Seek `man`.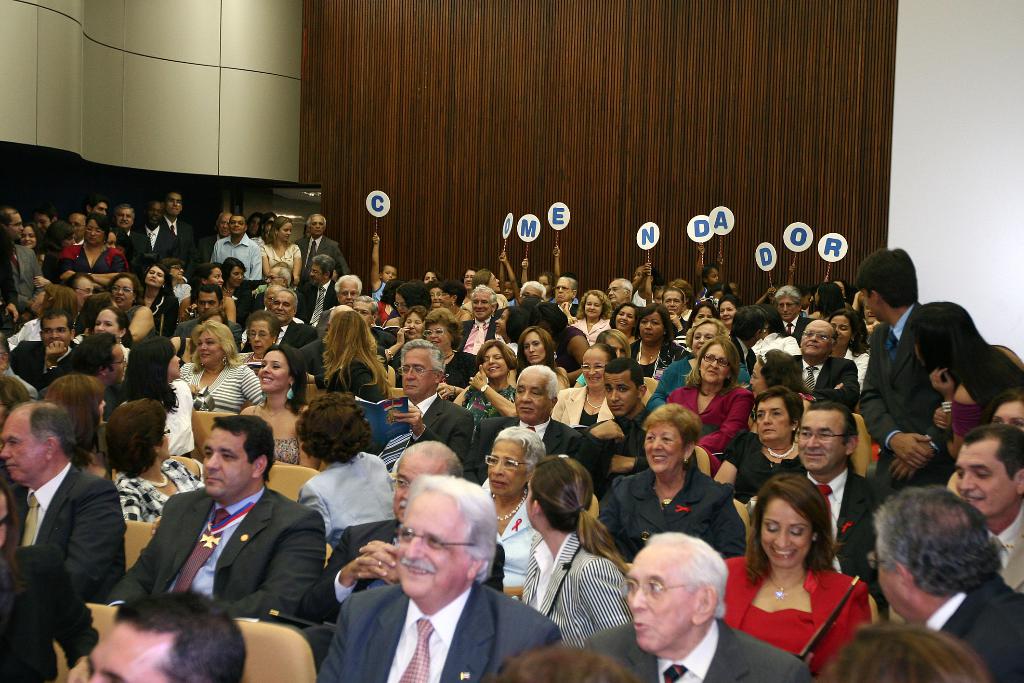
298 441 502 670.
